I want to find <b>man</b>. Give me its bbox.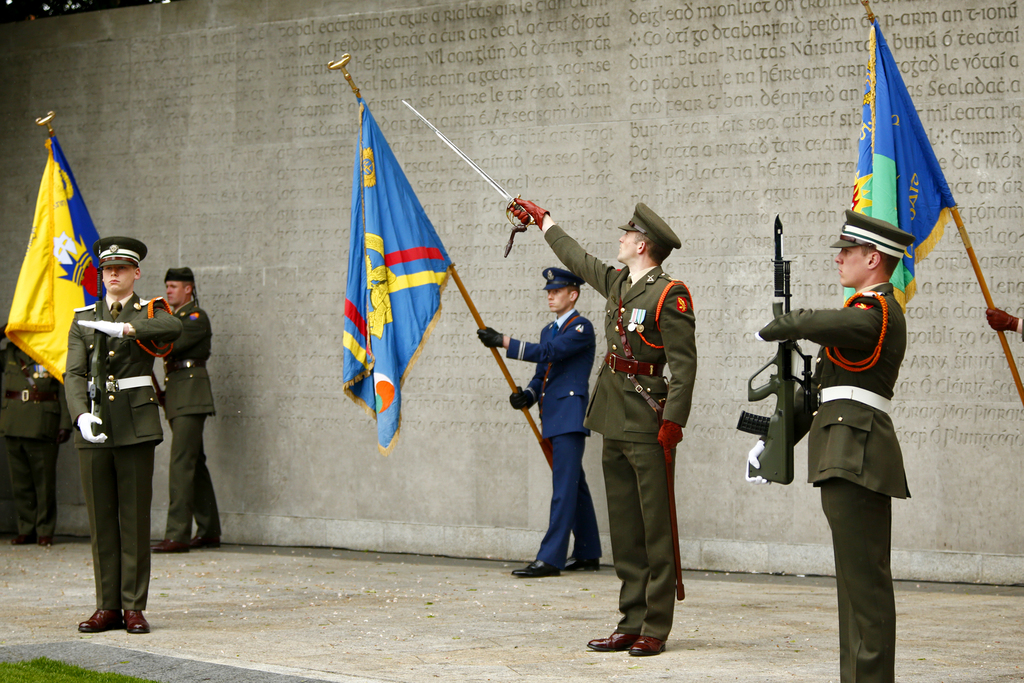
744:208:911:682.
